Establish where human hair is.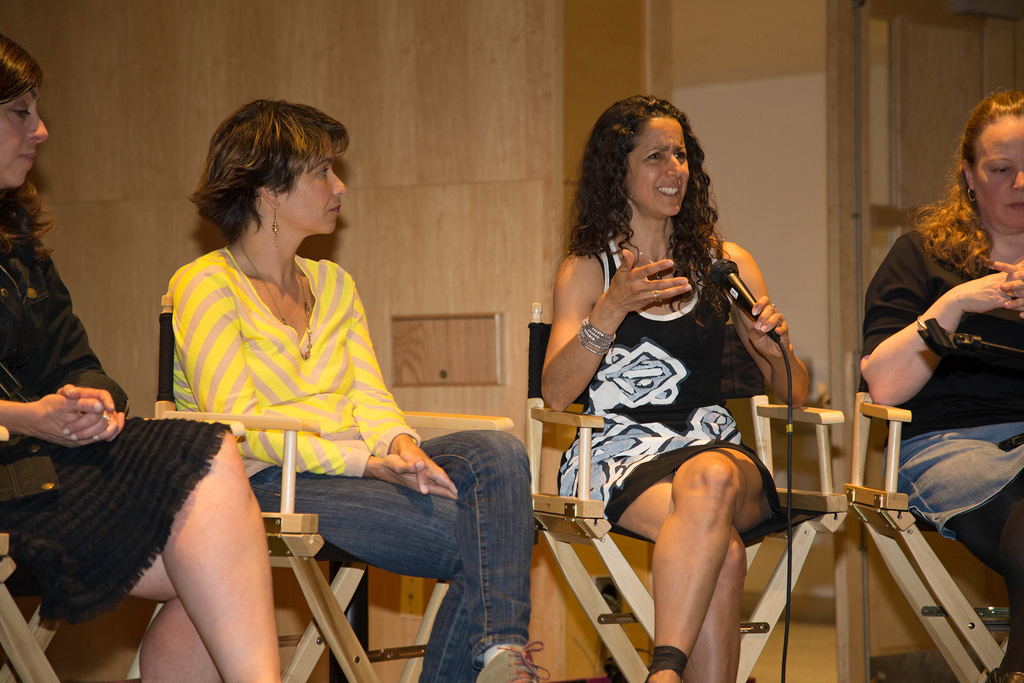
Established at rect(0, 28, 54, 309).
